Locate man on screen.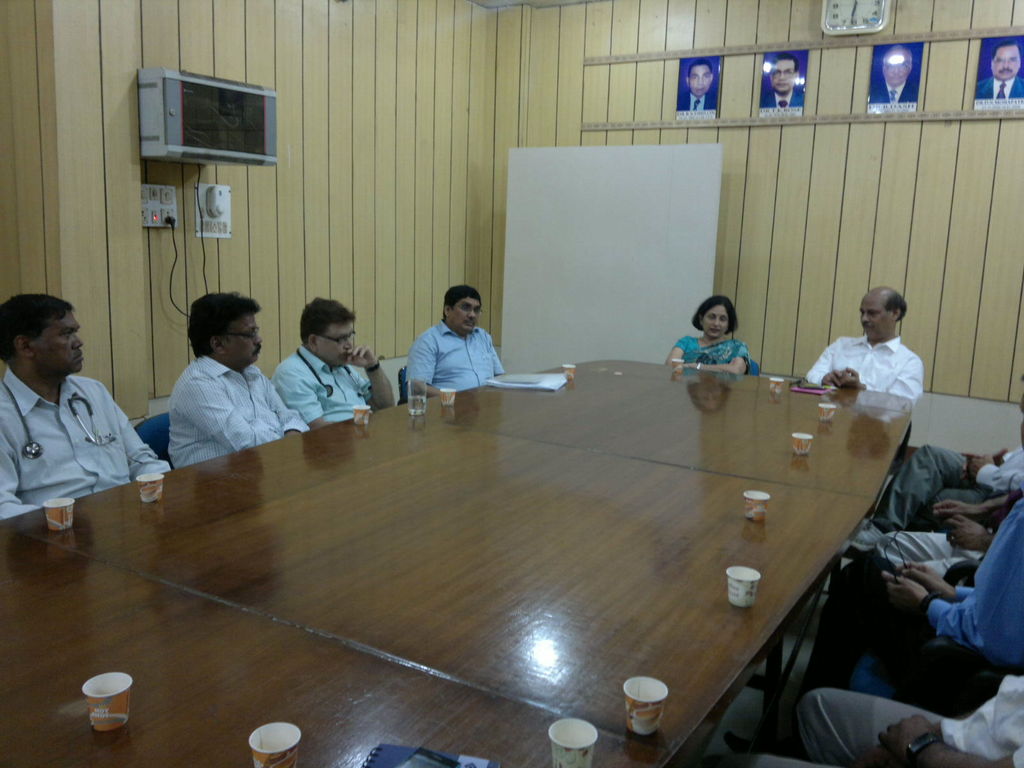
On screen at [268, 298, 394, 426].
